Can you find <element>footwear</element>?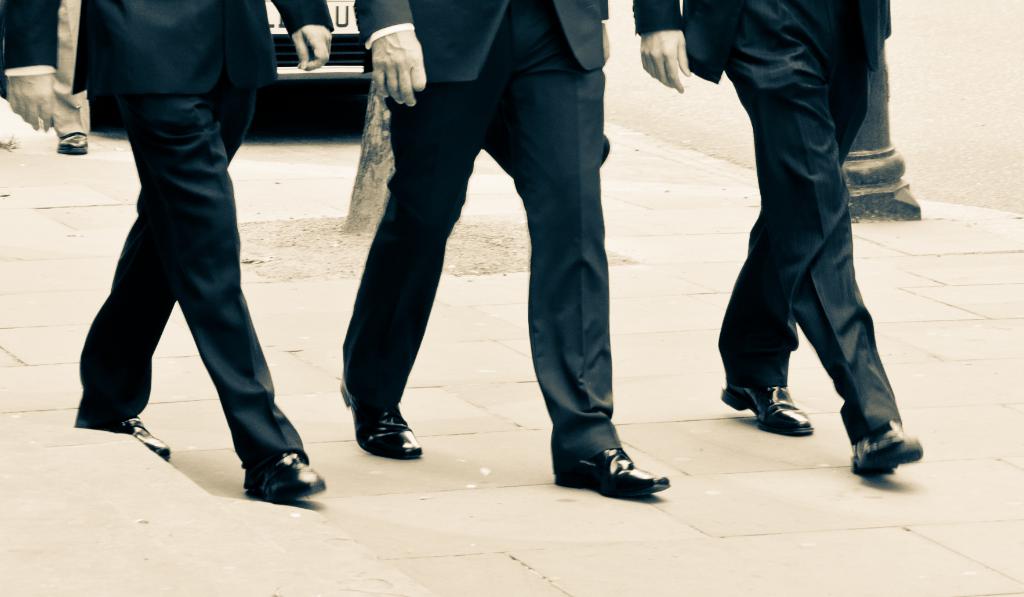
Yes, bounding box: (left=58, top=131, right=91, bottom=154).
